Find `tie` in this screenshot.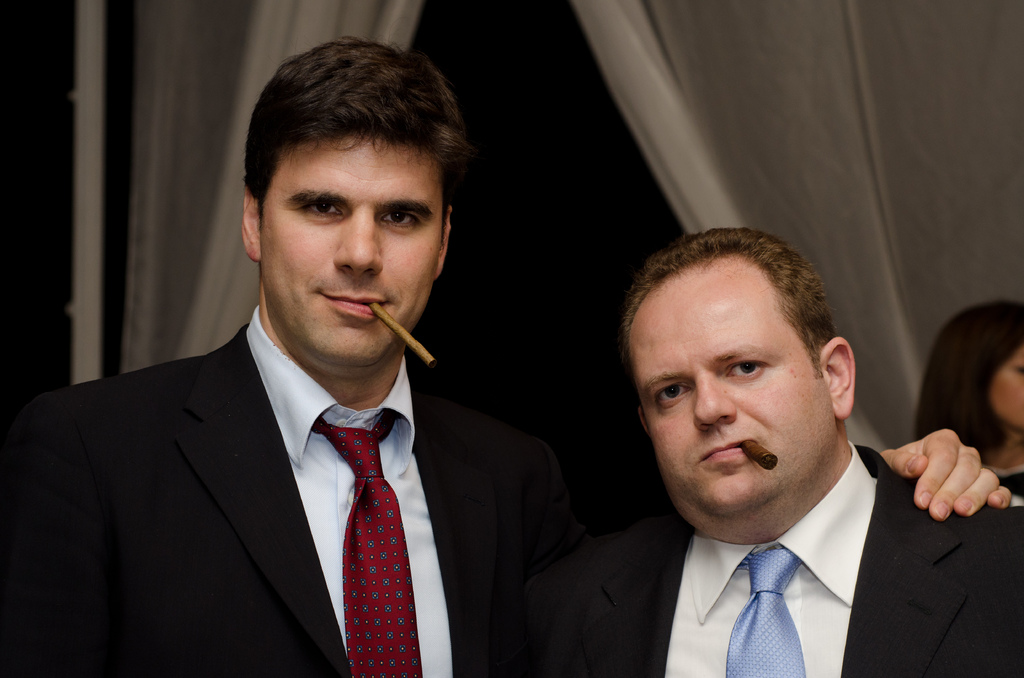
The bounding box for `tie` is crop(727, 546, 812, 677).
